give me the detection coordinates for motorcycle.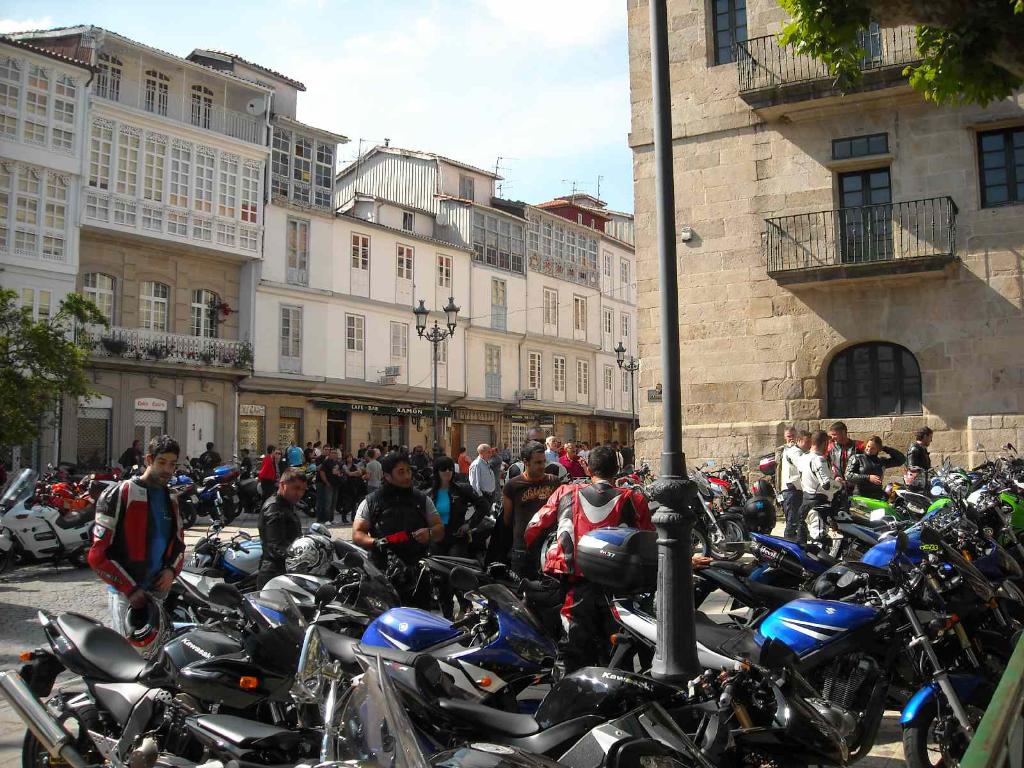
bbox=(844, 468, 1019, 527).
